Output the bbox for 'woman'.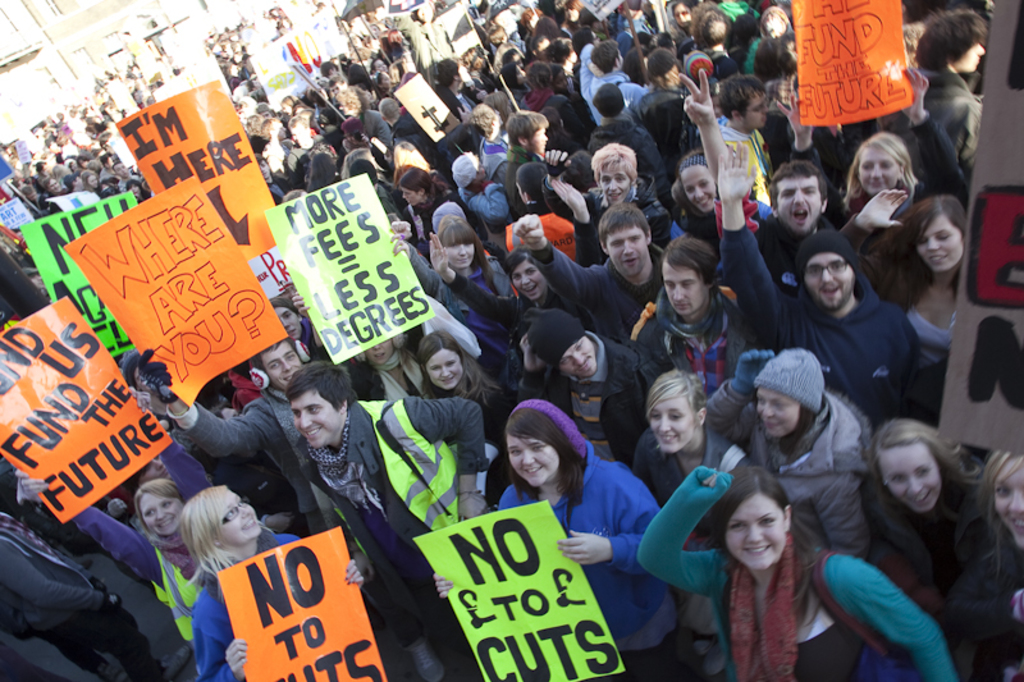
Rect(545, 142, 672, 244).
